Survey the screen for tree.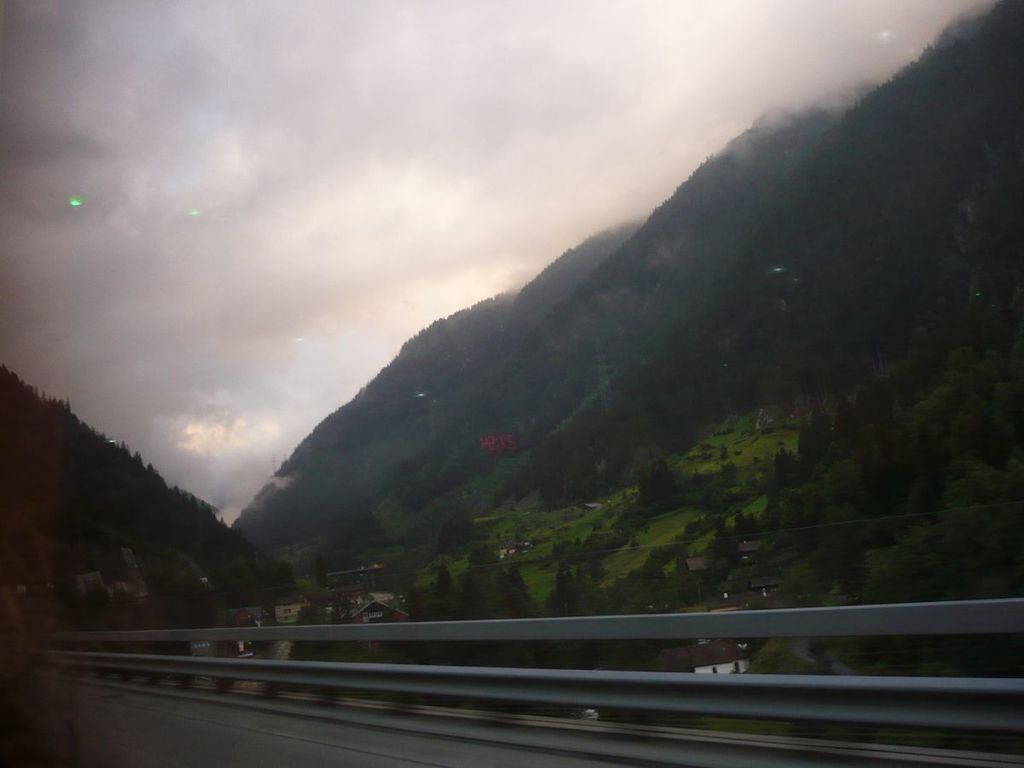
Survey found: l=437, t=546, r=532, b=630.
